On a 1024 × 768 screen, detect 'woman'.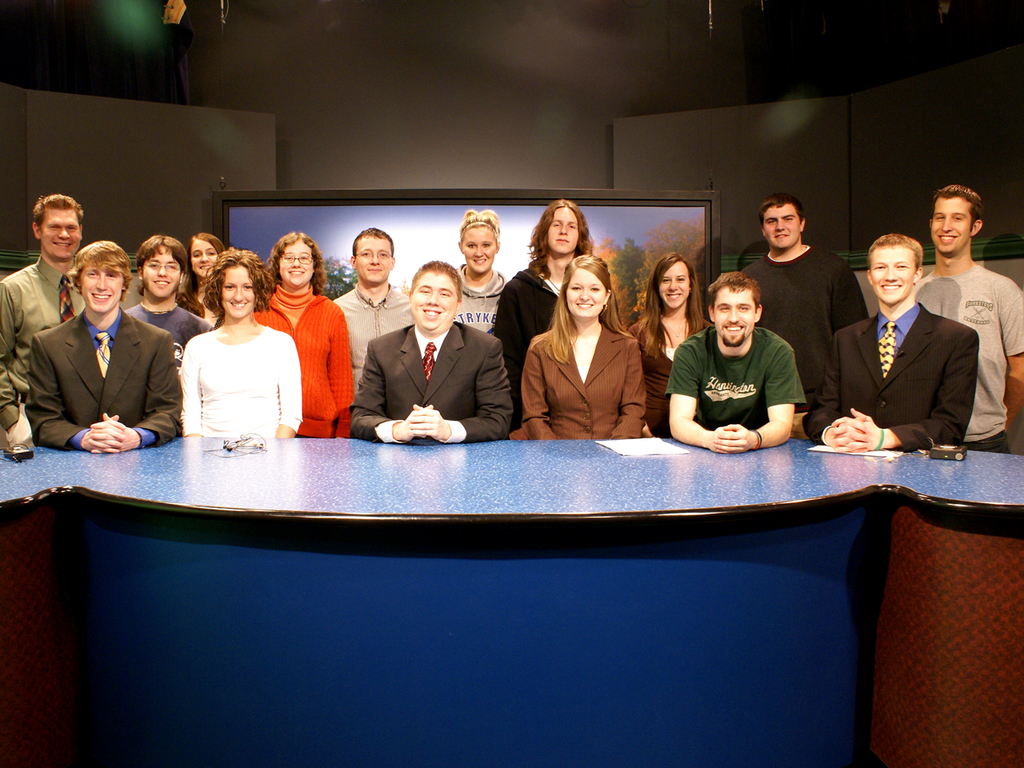
x1=621, y1=253, x2=711, y2=431.
